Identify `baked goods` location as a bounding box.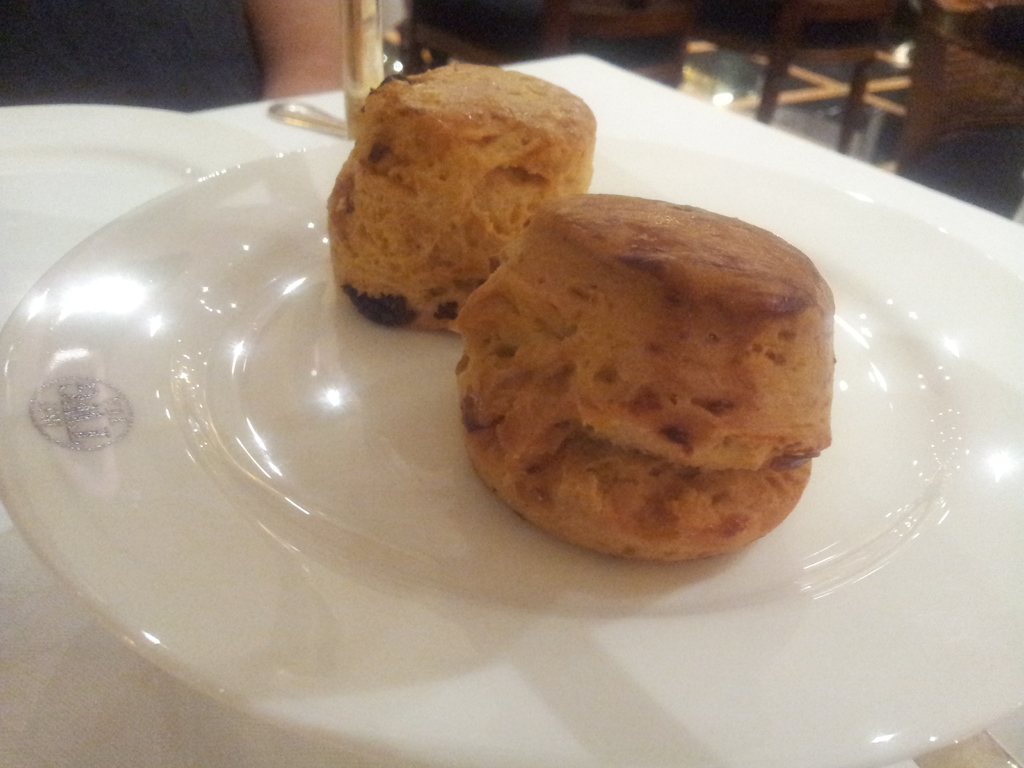
322, 57, 597, 333.
